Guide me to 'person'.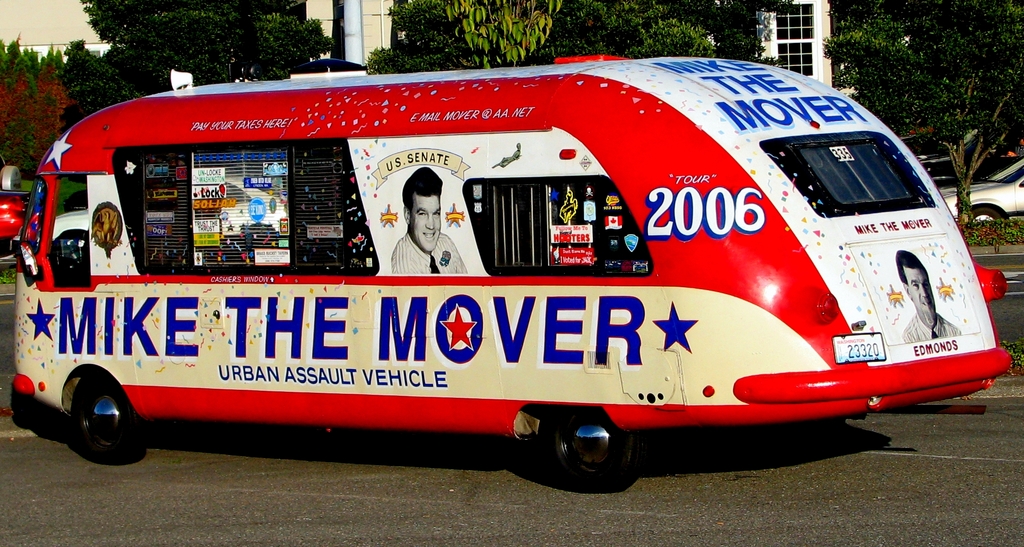
Guidance: (898, 248, 963, 345).
